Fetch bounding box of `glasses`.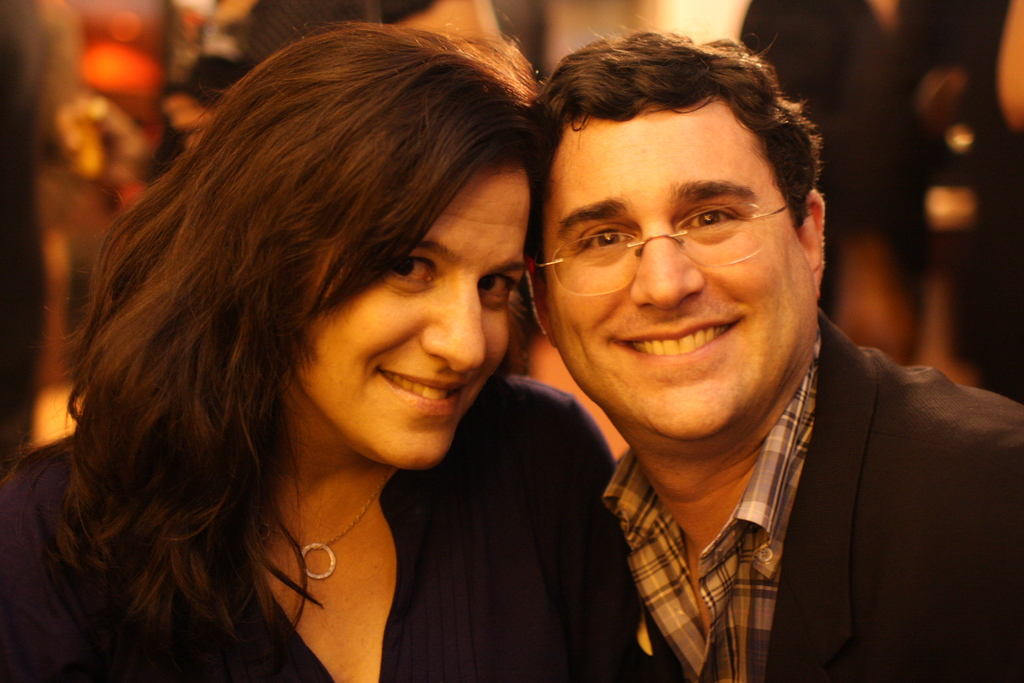
Bbox: 536,202,788,295.
